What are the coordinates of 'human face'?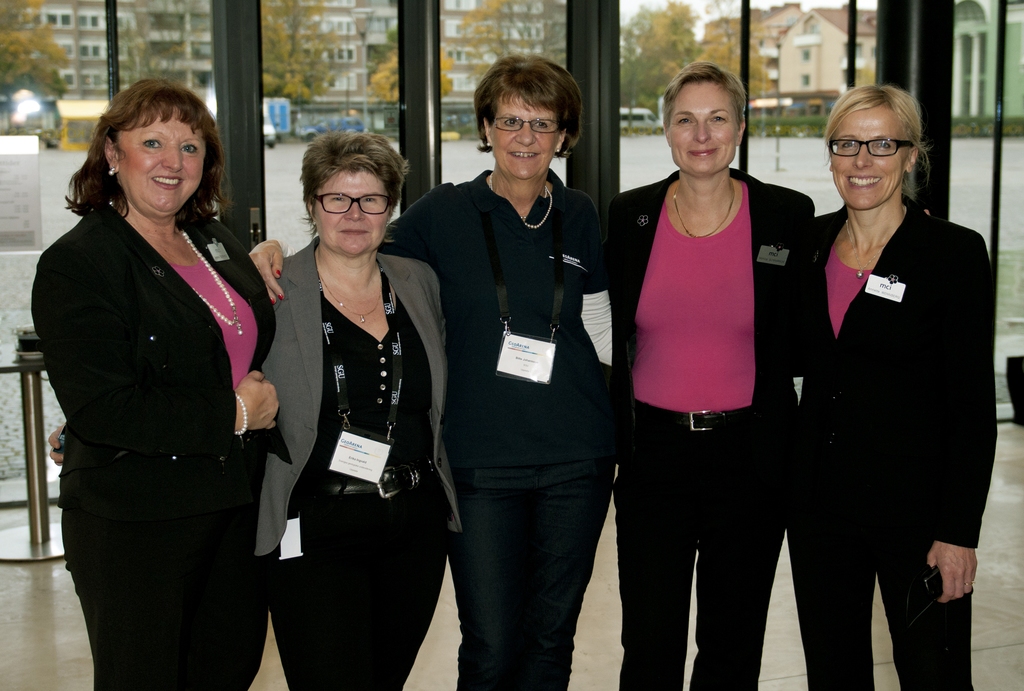
rect(118, 104, 209, 216).
